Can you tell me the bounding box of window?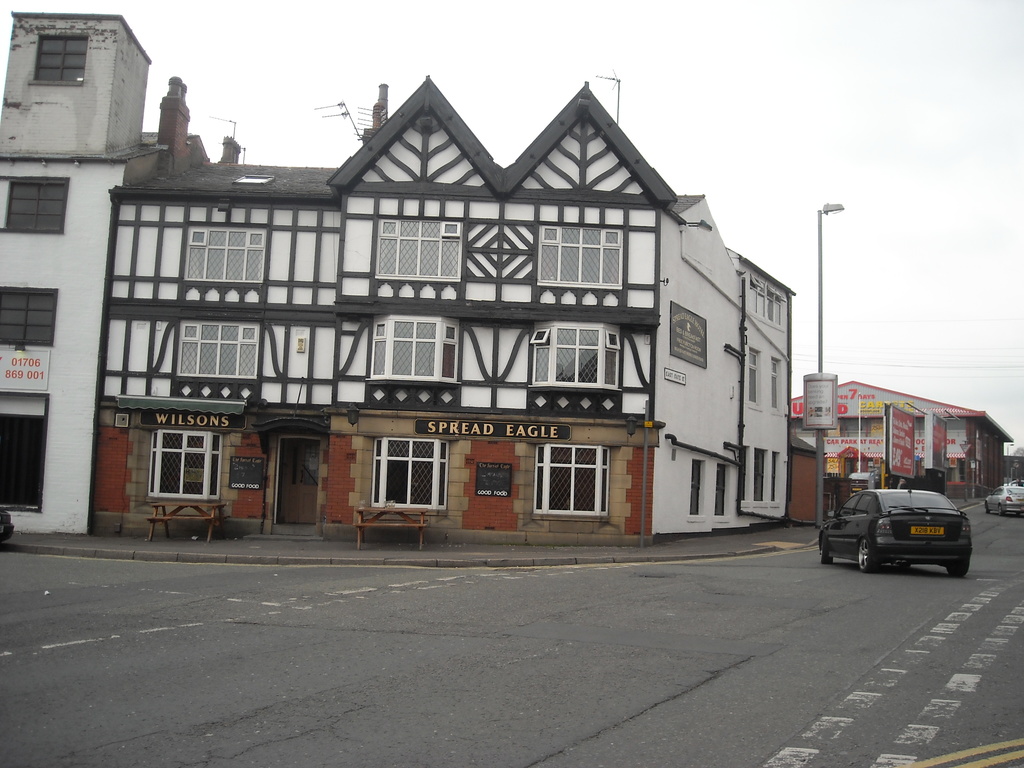
Rect(380, 221, 464, 280).
